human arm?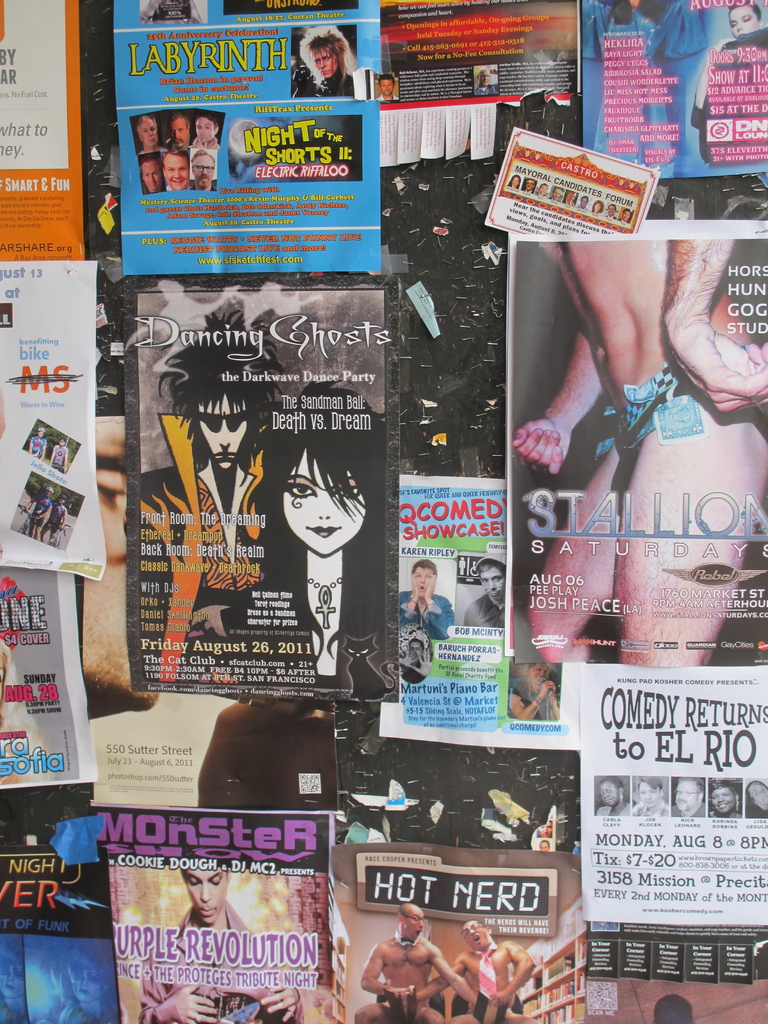
(left=246, top=960, right=284, bottom=1023)
